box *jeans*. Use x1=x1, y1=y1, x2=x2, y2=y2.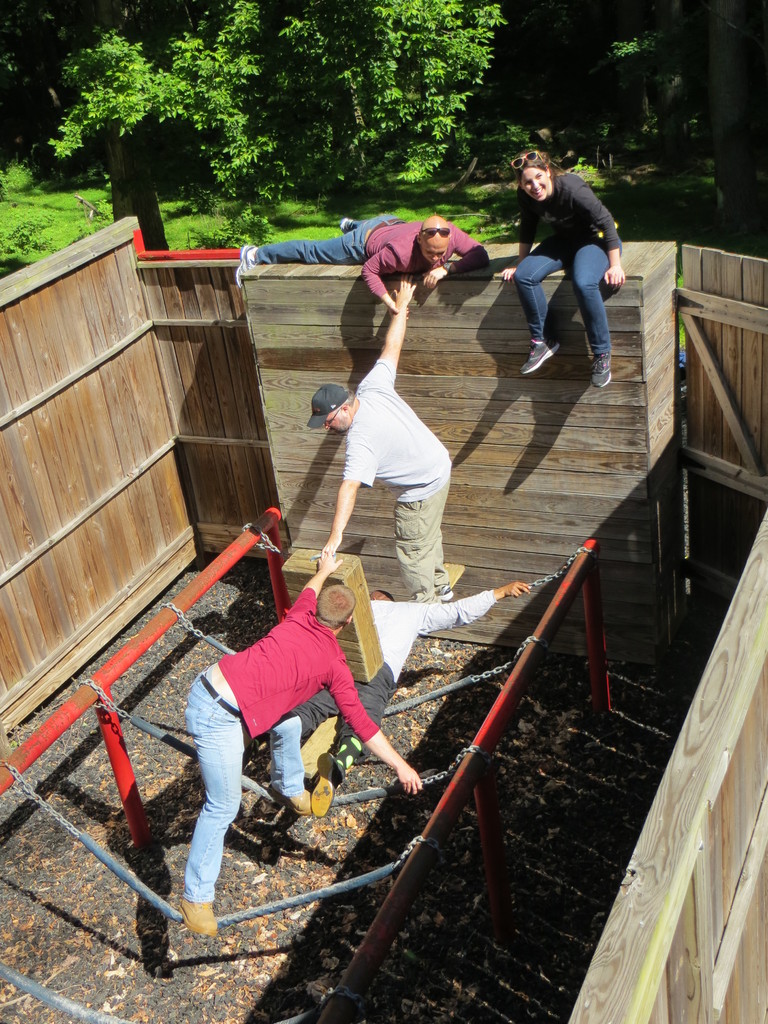
x1=184, y1=675, x2=312, y2=903.
